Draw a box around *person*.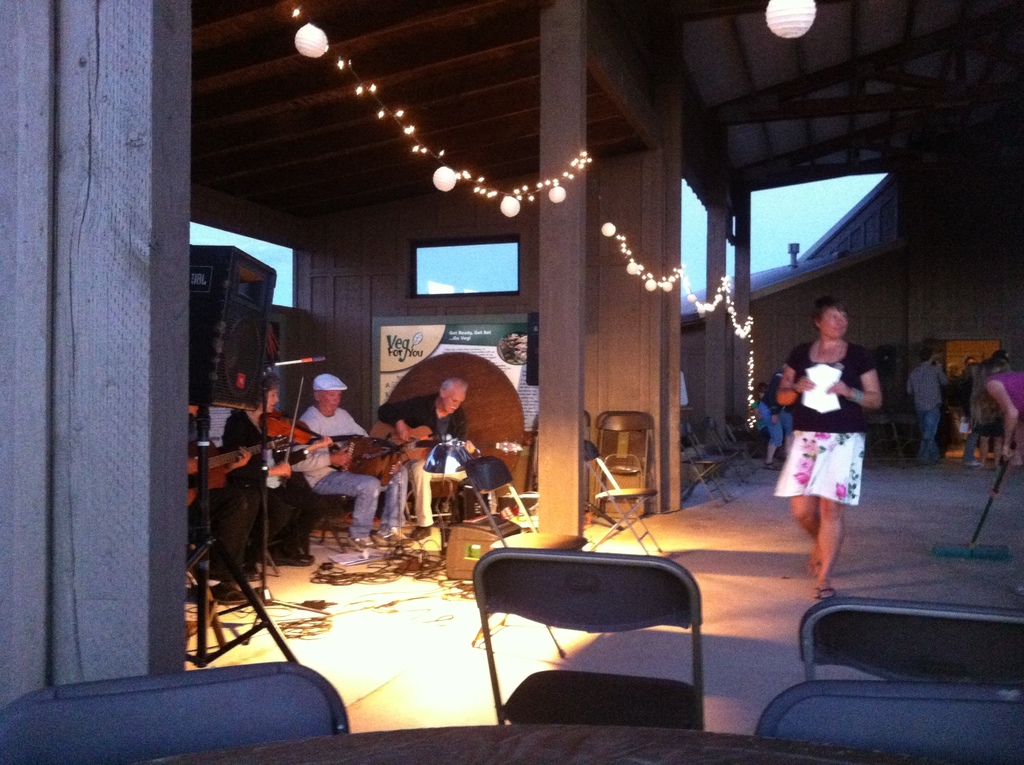
x1=219 y1=374 x2=324 y2=578.
